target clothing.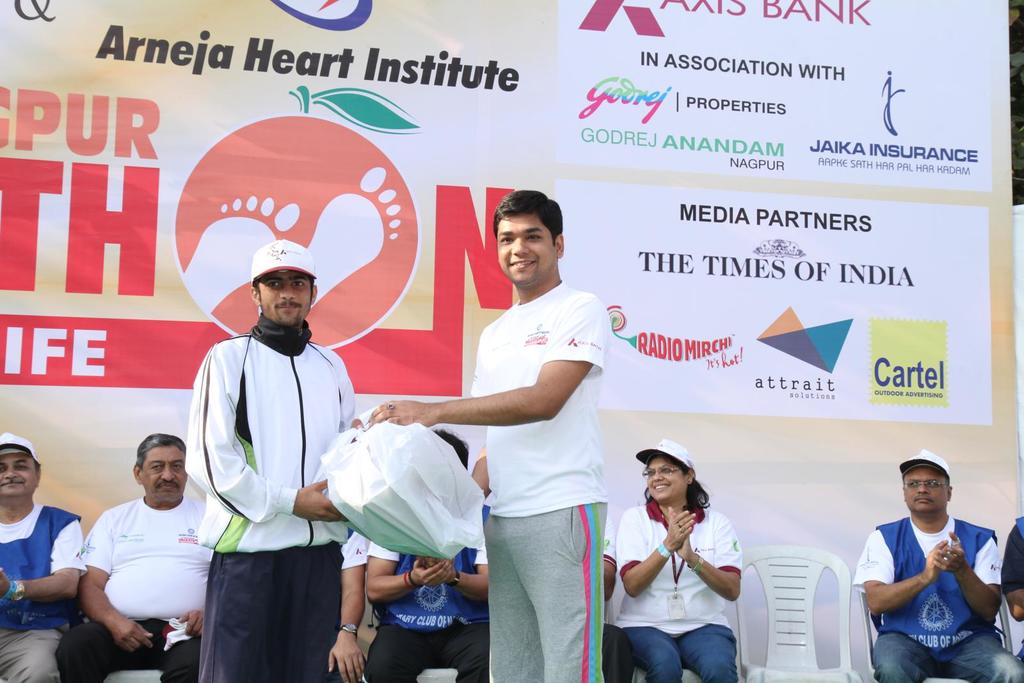
Target region: {"left": 1000, "top": 518, "right": 1023, "bottom": 598}.
